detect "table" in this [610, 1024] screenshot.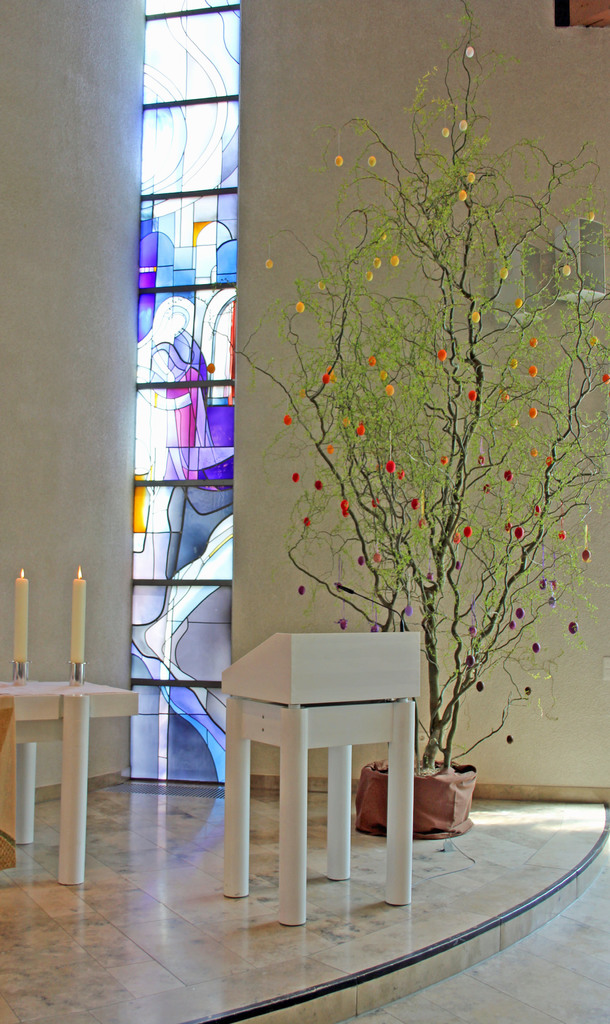
Detection: {"x1": 0, "y1": 676, "x2": 139, "y2": 881}.
